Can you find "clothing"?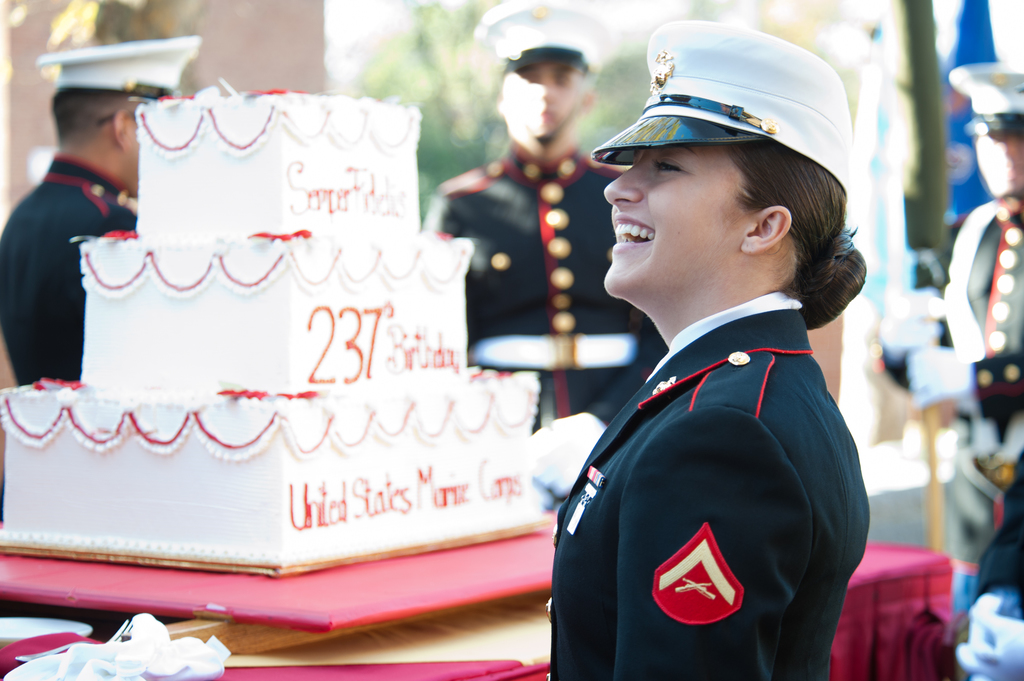
Yes, bounding box: bbox=(586, 291, 877, 680).
